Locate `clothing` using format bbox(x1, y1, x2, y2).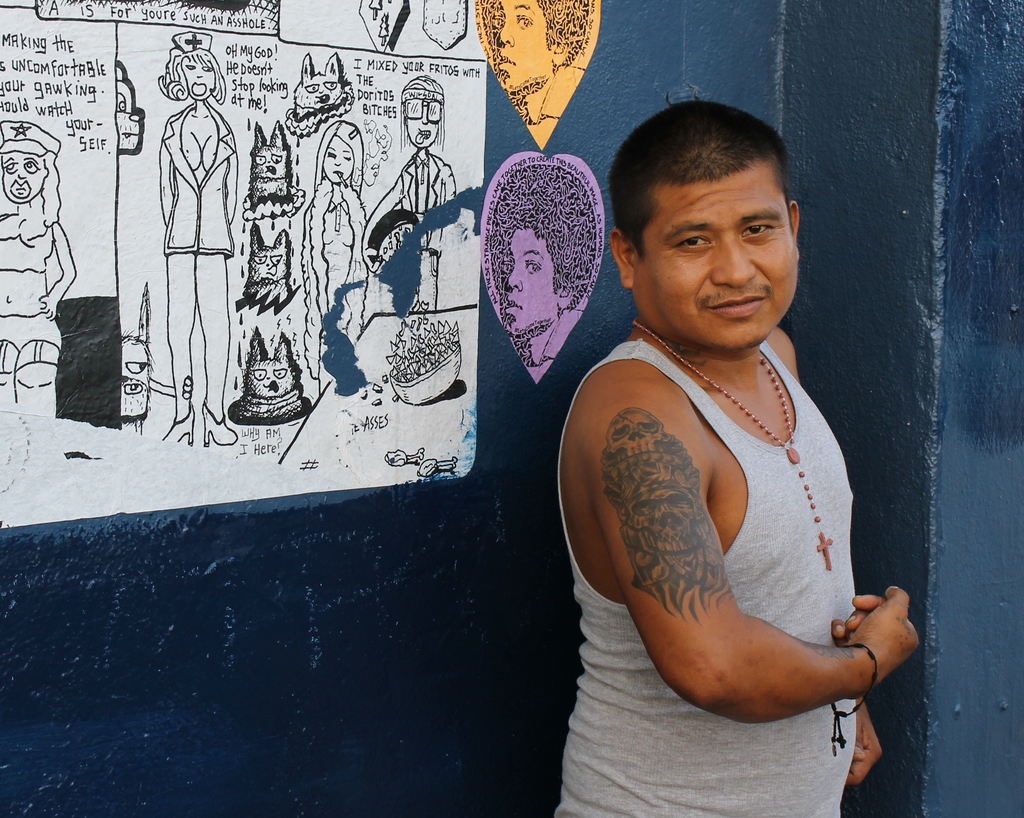
bbox(0, 216, 67, 277).
